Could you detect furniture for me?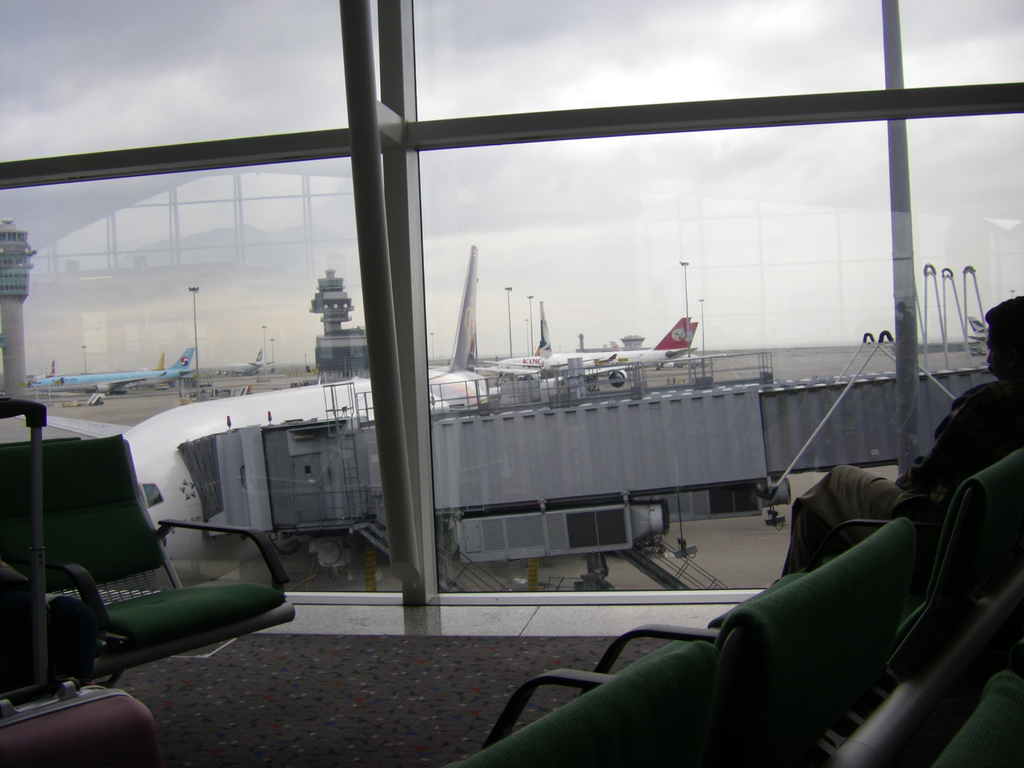
Detection result: bbox=(452, 445, 1023, 767).
